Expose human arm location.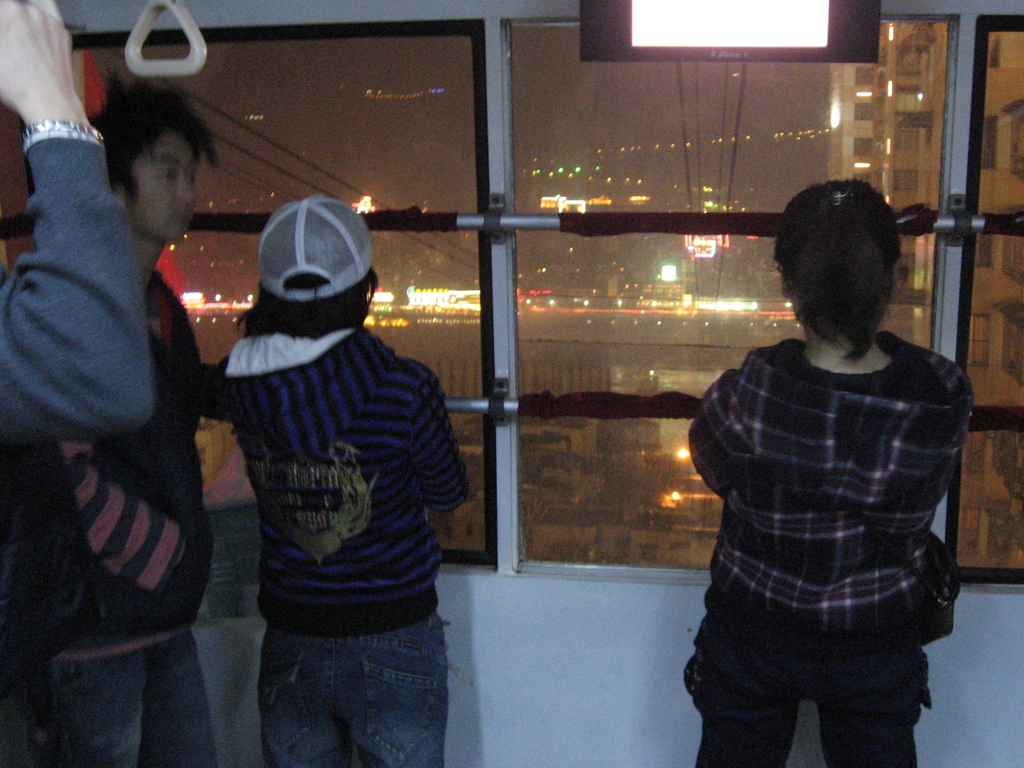
Exposed at x1=0, y1=0, x2=156, y2=440.
